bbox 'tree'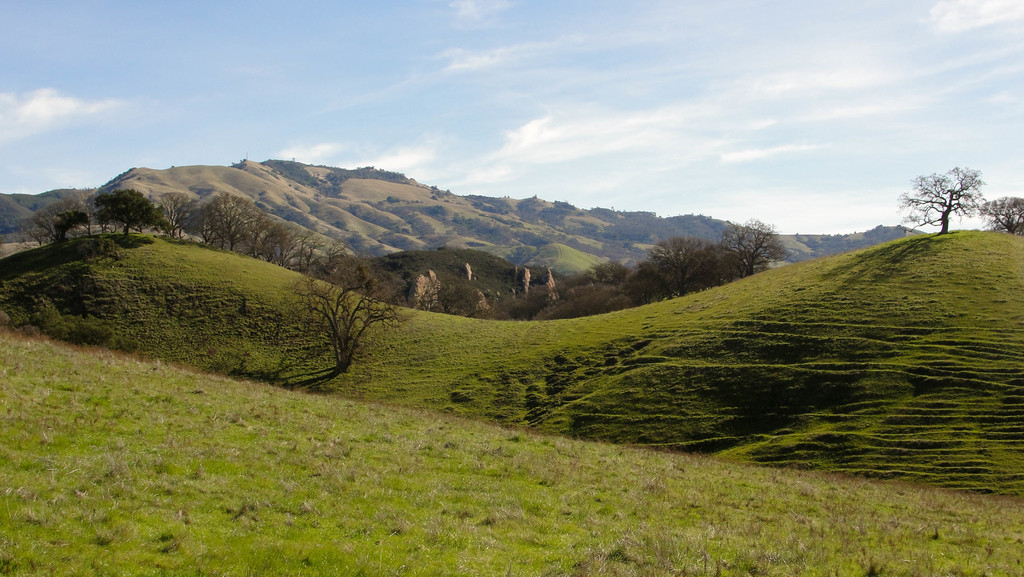
left=292, top=276, right=401, bottom=362
